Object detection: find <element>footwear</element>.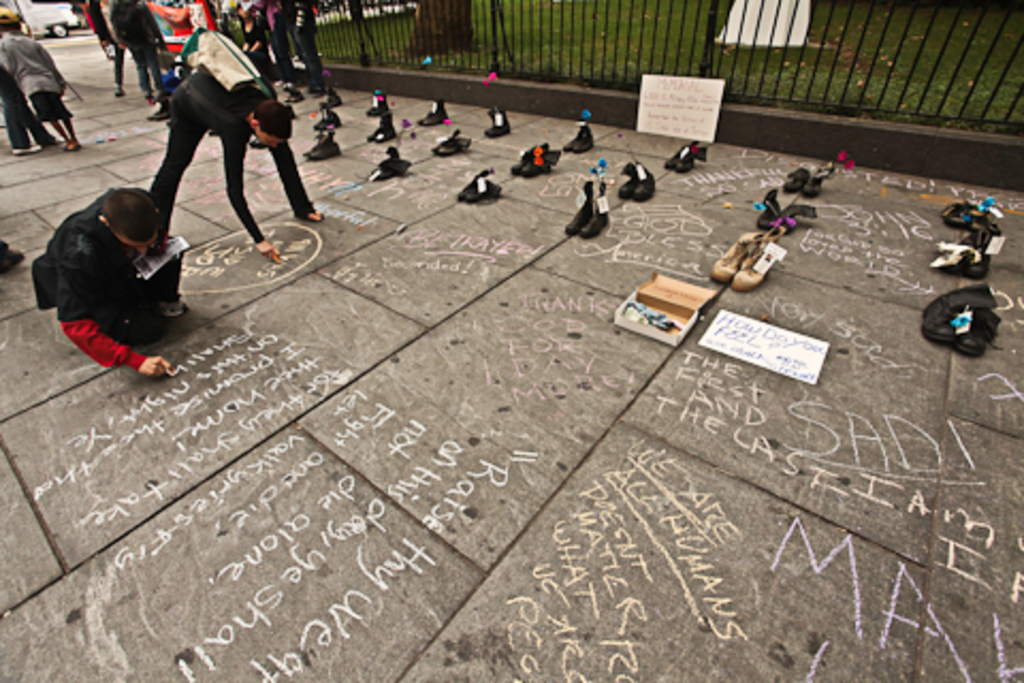
rect(0, 248, 30, 275).
